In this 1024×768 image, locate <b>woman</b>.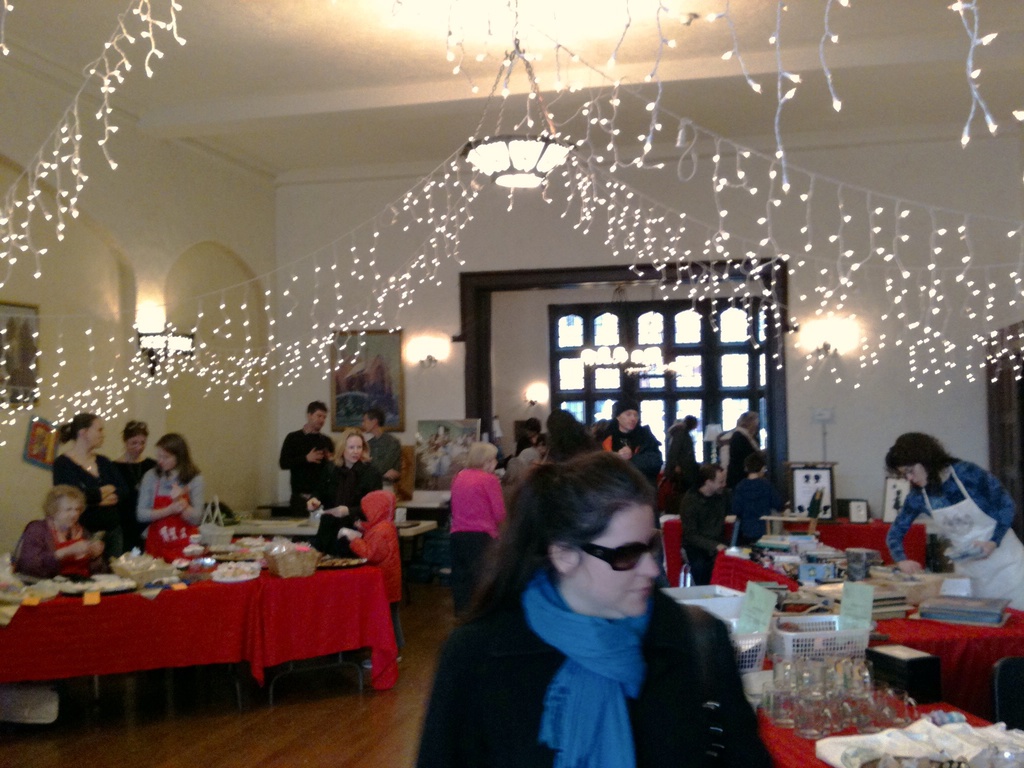
Bounding box: Rect(49, 412, 134, 567).
